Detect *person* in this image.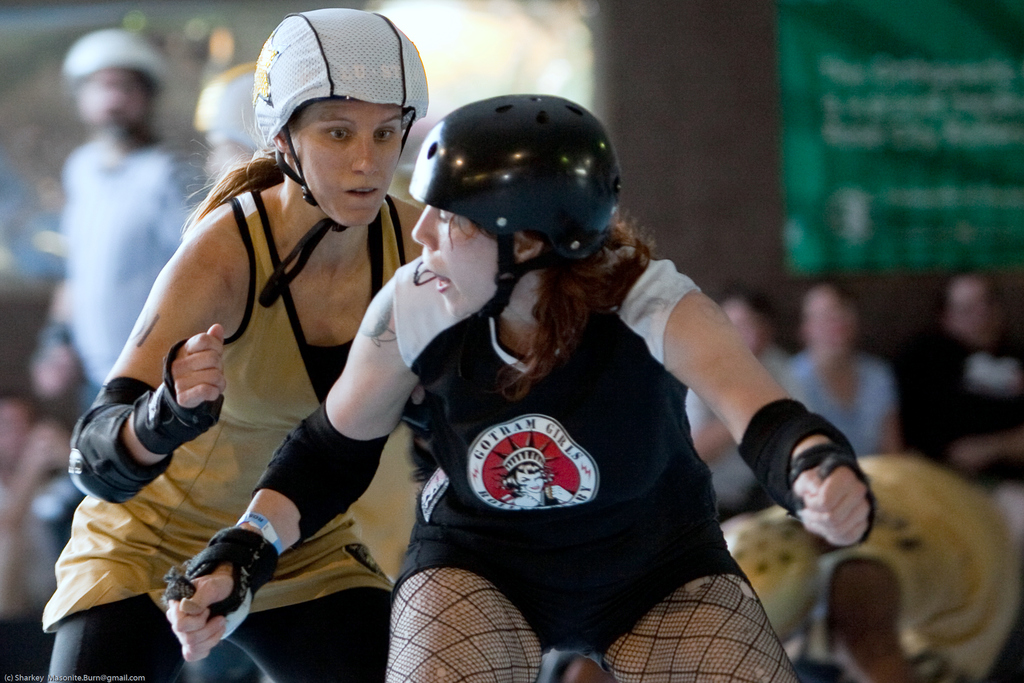
Detection: pyautogui.locateOnScreen(775, 286, 905, 469).
